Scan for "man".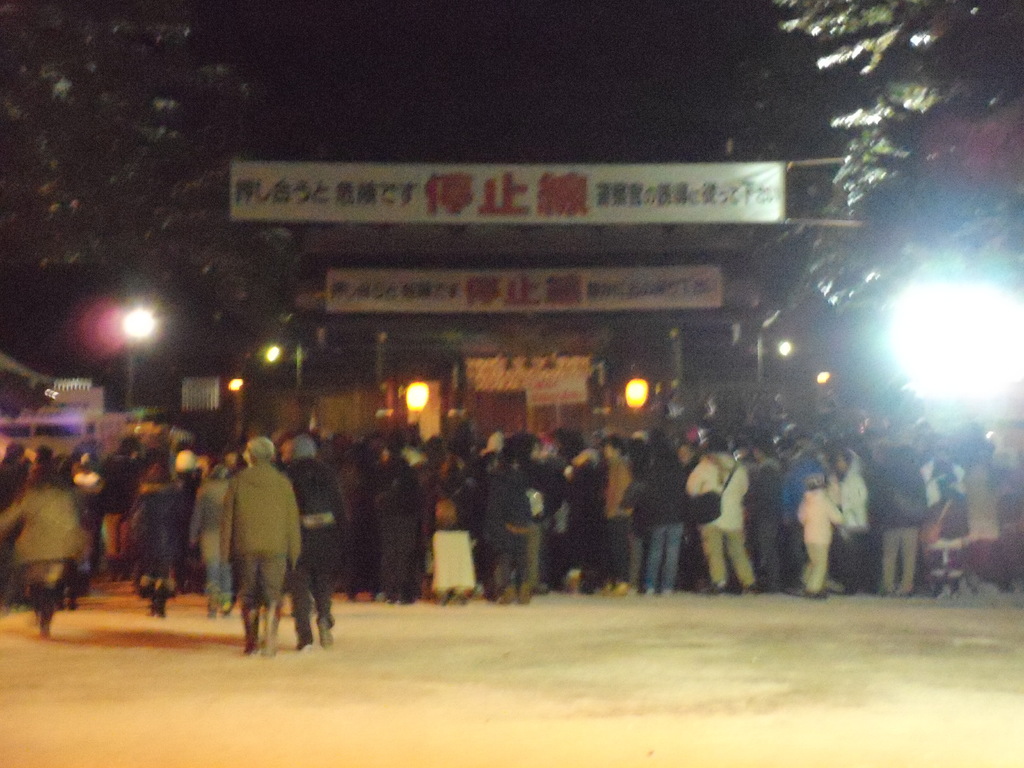
Scan result: (779, 439, 826, 602).
